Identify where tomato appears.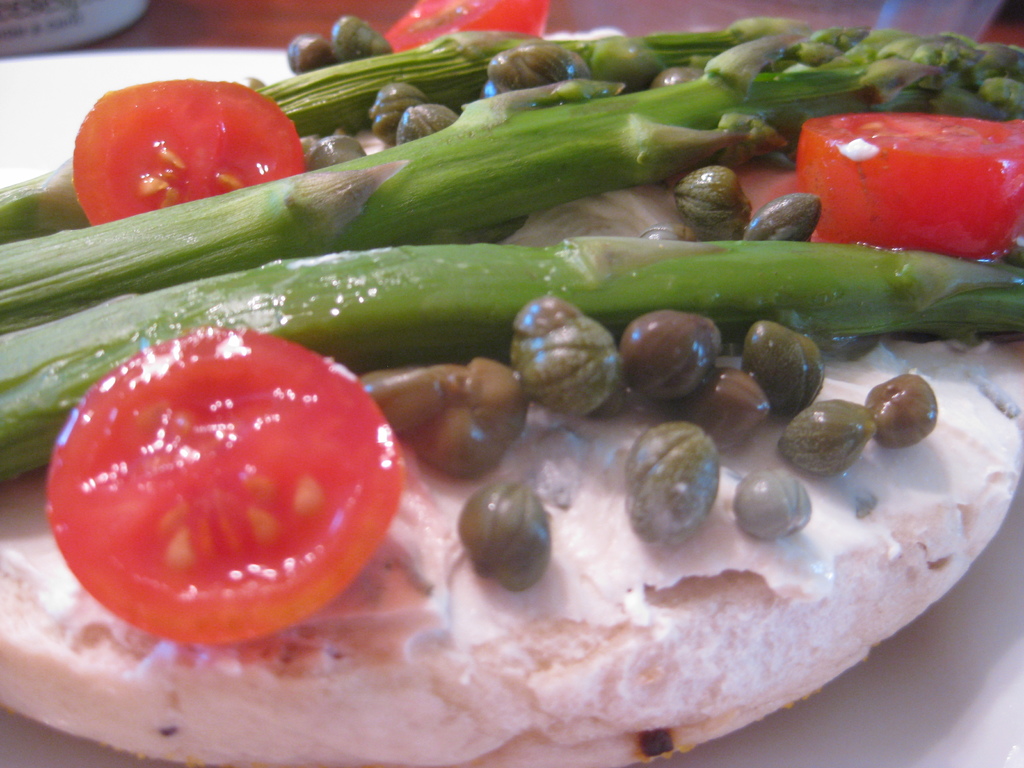
Appears at [x1=70, y1=78, x2=308, y2=226].
